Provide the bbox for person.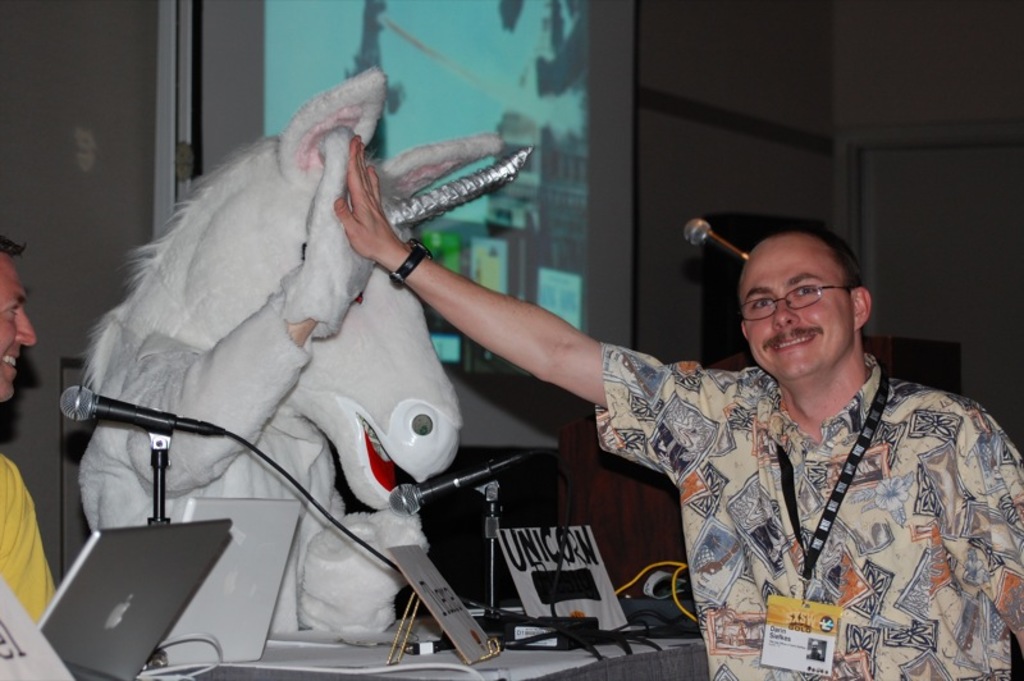
(333, 122, 1023, 680).
